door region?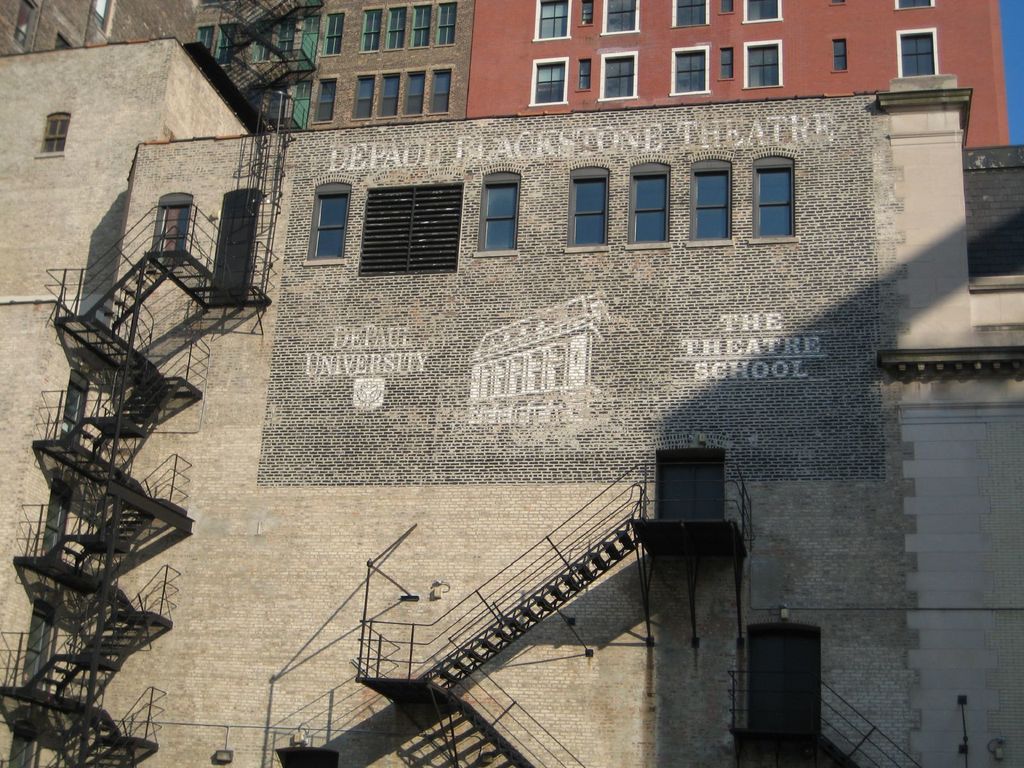
x1=651, y1=452, x2=729, y2=527
